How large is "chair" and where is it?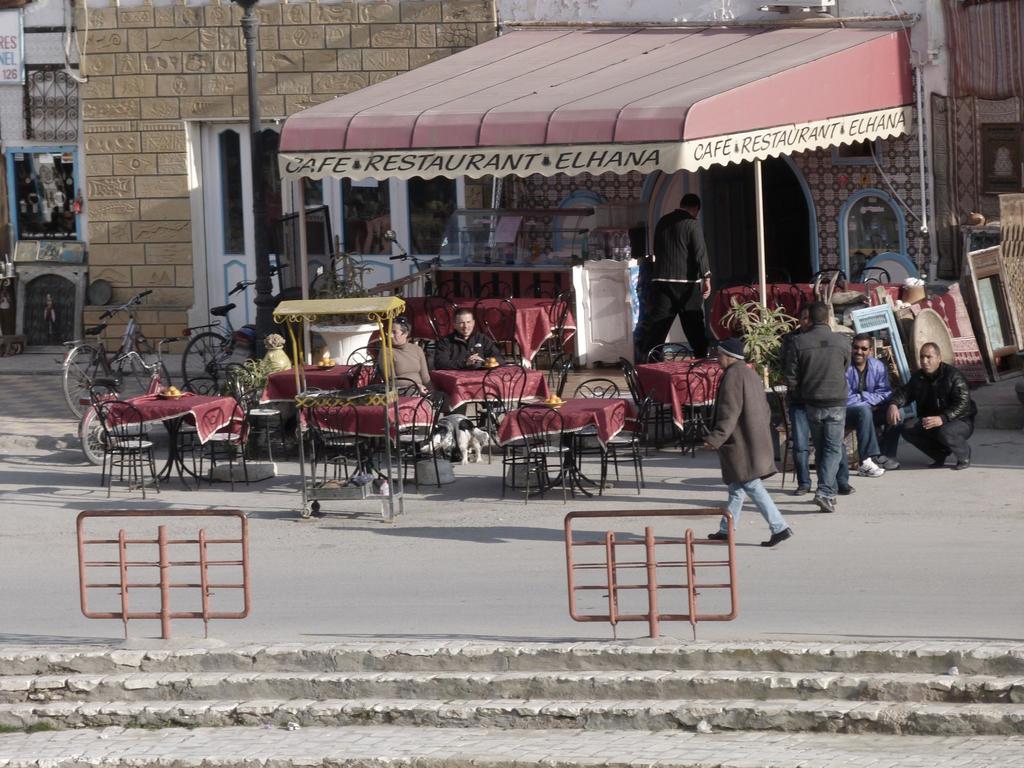
Bounding box: Rect(349, 357, 380, 394).
